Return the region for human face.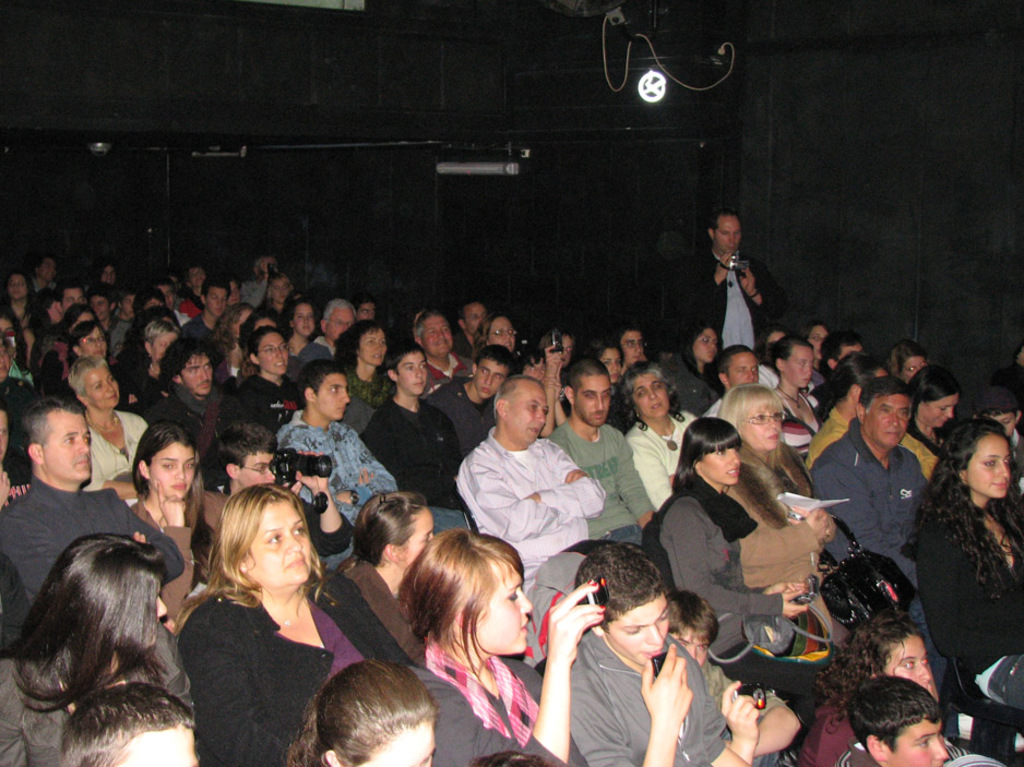
locate(235, 446, 281, 502).
